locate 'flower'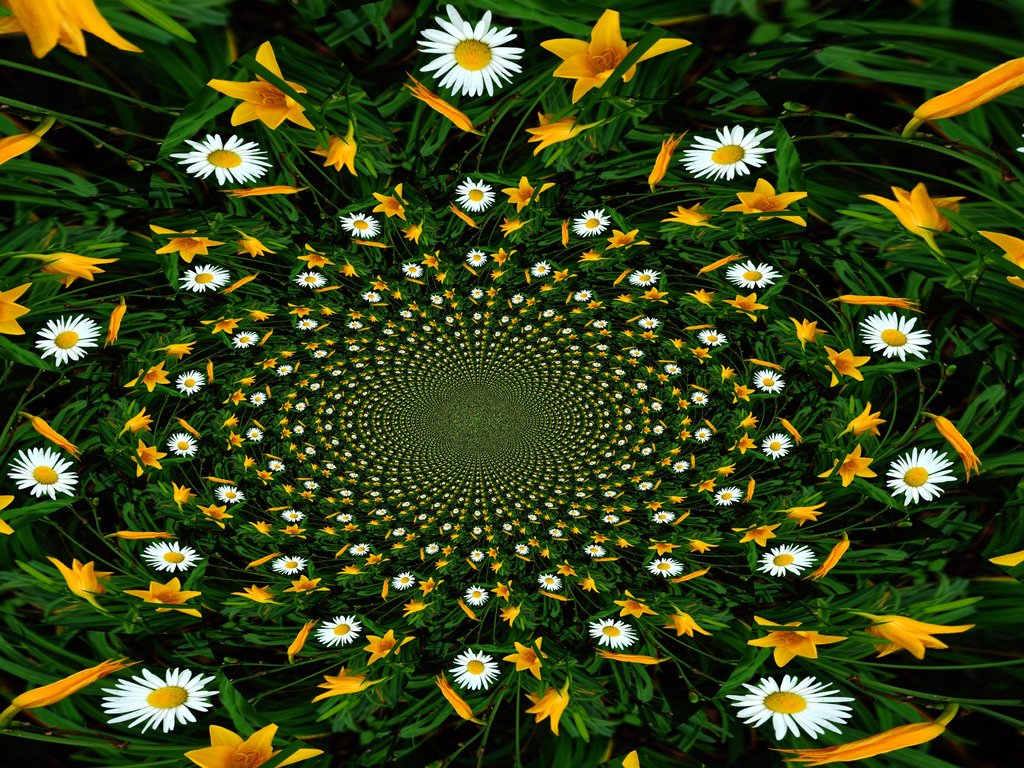
left=171, top=479, right=201, bottom=506
